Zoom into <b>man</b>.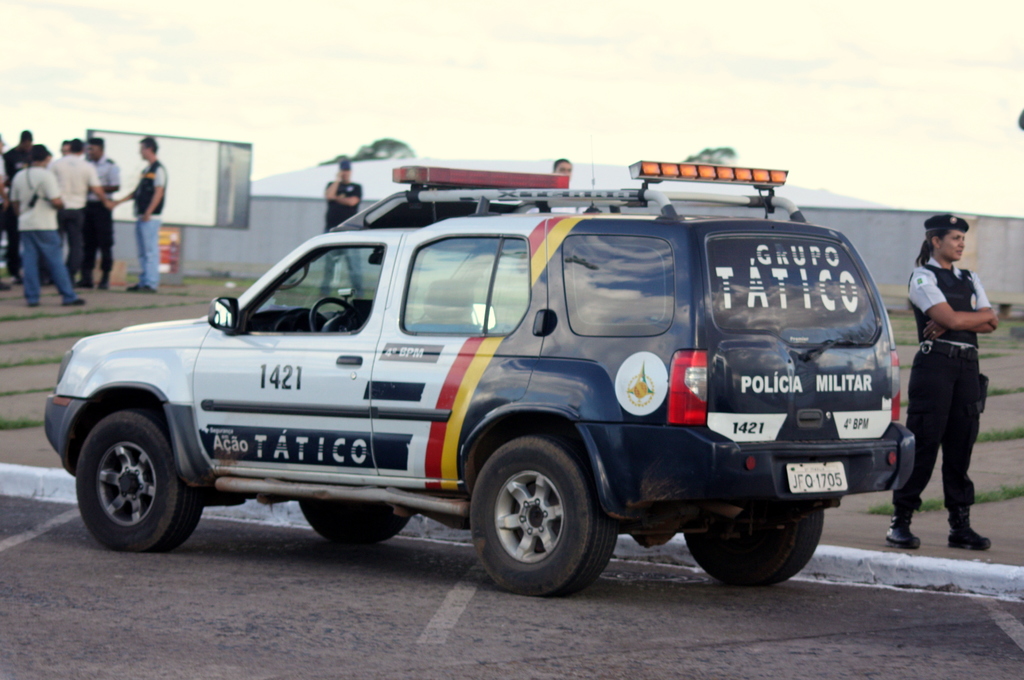
Zoom target: (left=111, top=124, right=168, bottom=300).
